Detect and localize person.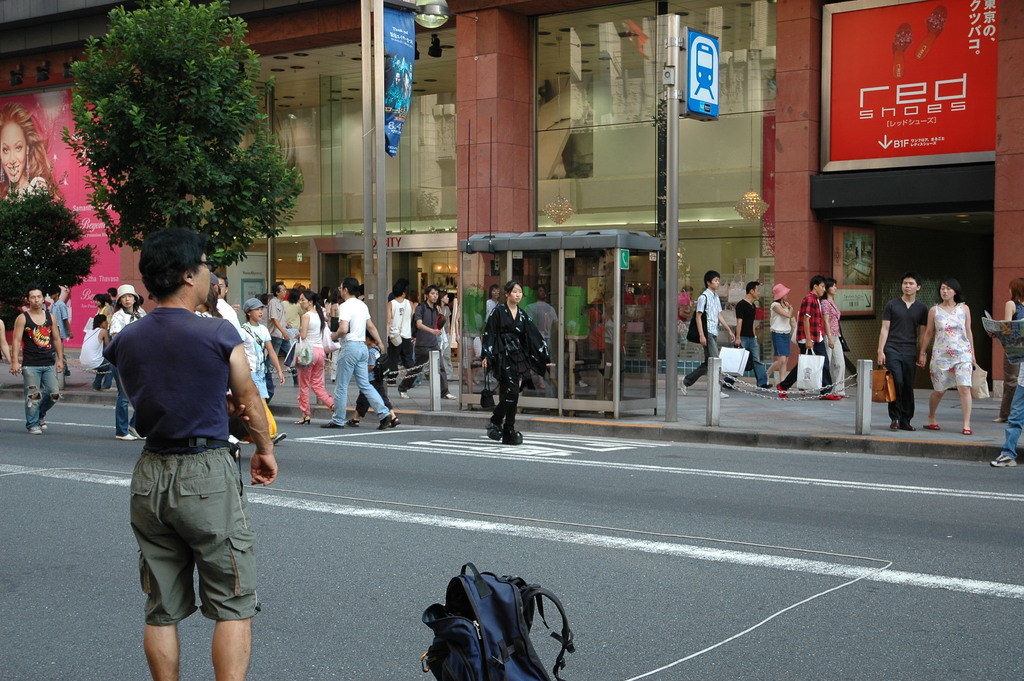
Localized at crop(413, 283, 454, 395).
